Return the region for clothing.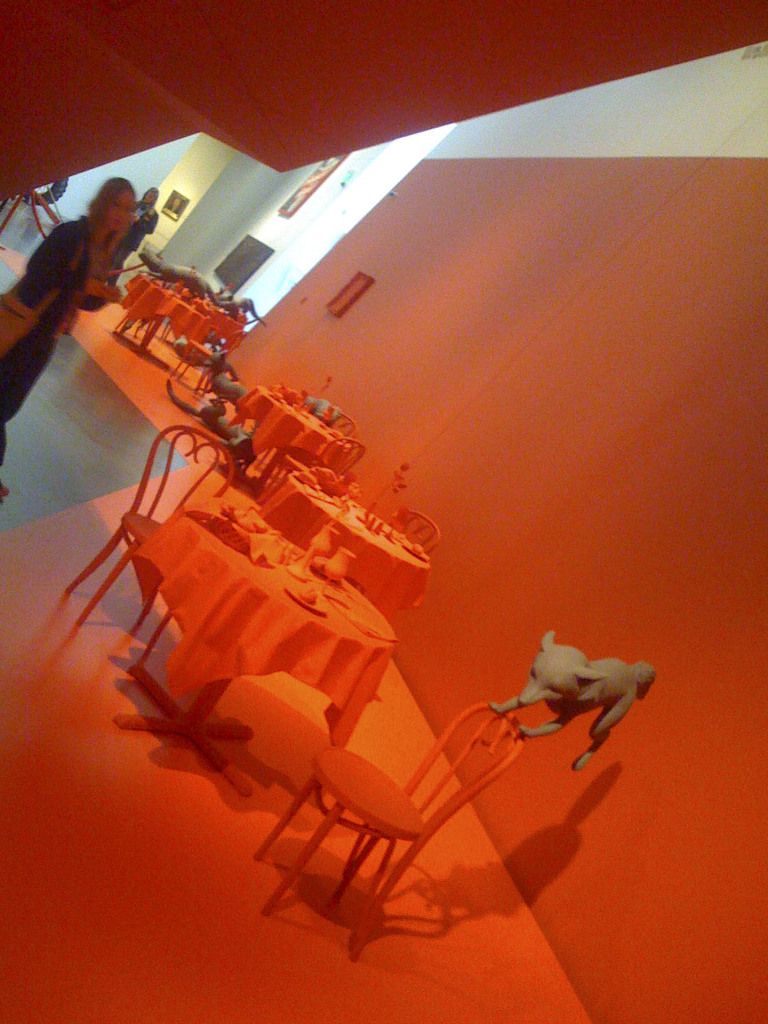
(0,214,118,476).
